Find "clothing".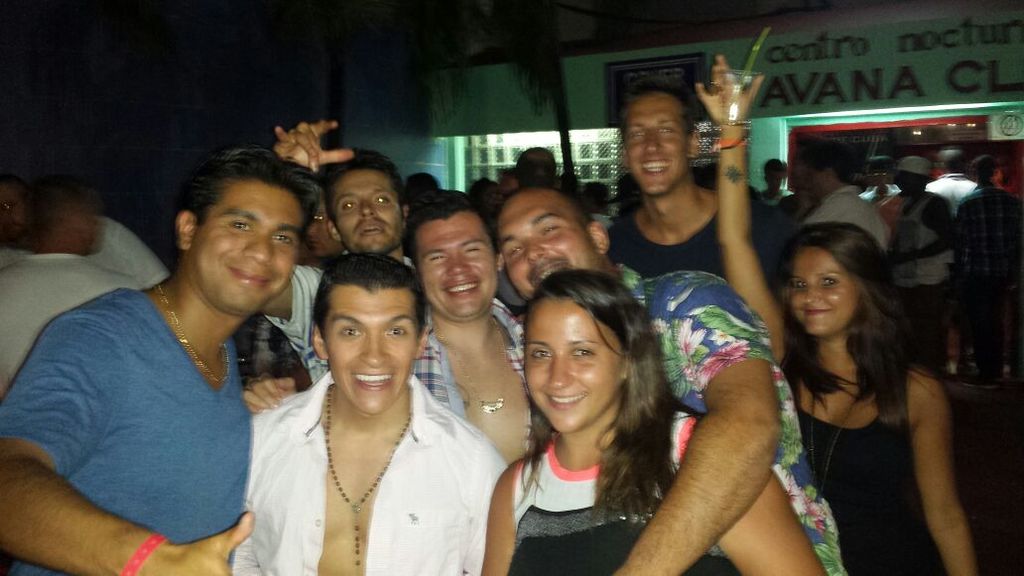
detection(600, 193, 796, 279).
